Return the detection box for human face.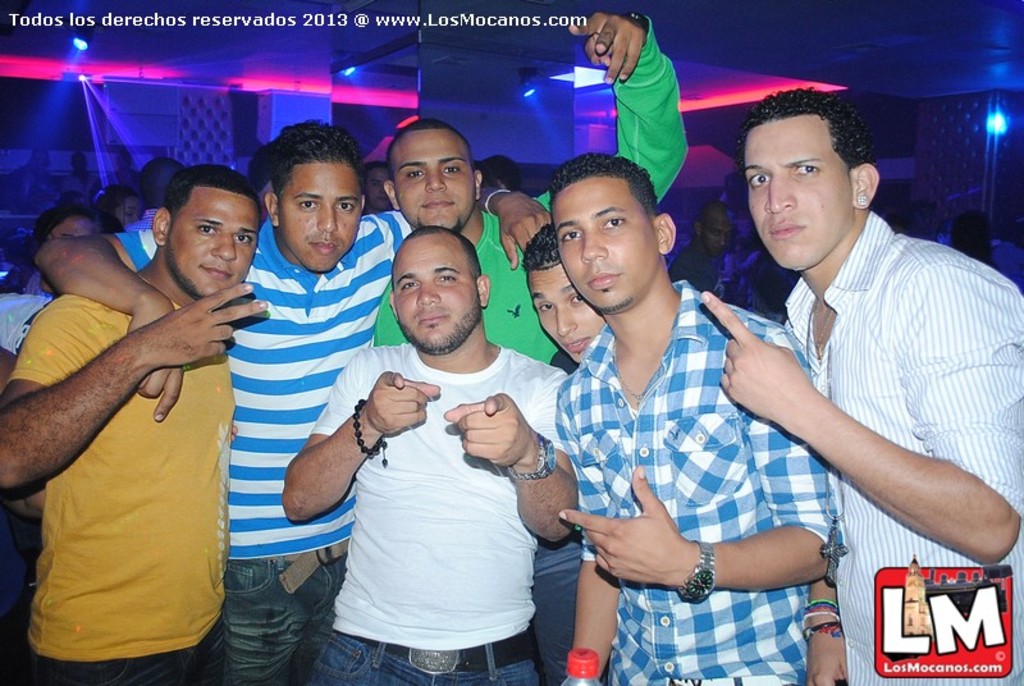
(527,264,596,365).
